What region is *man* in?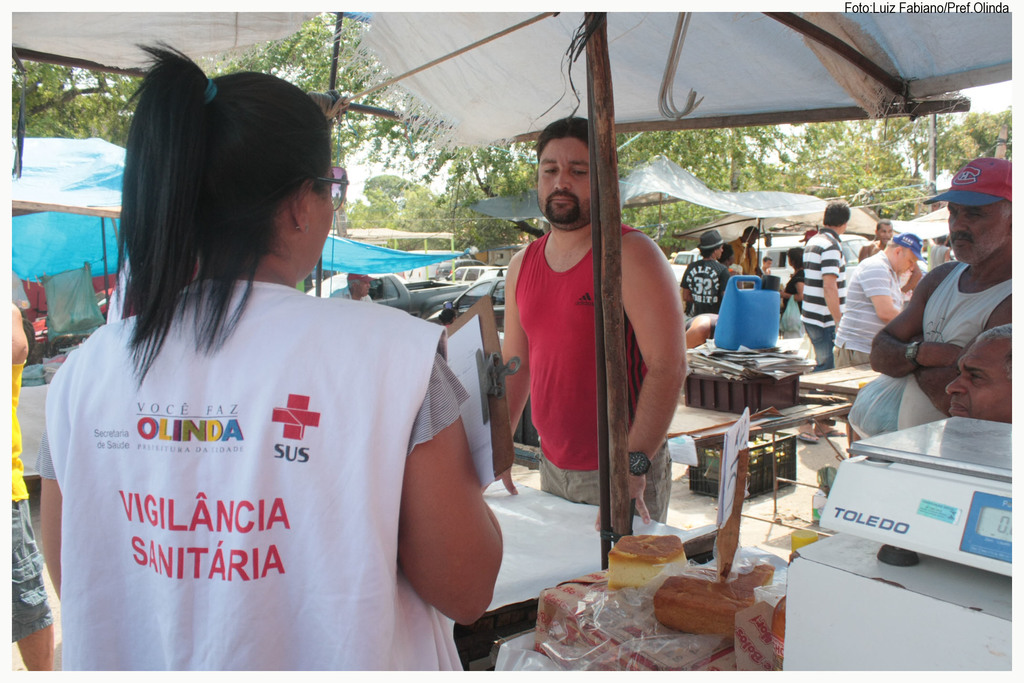
pyautogui.locateOnScreen(681, 230, 732, 318).
